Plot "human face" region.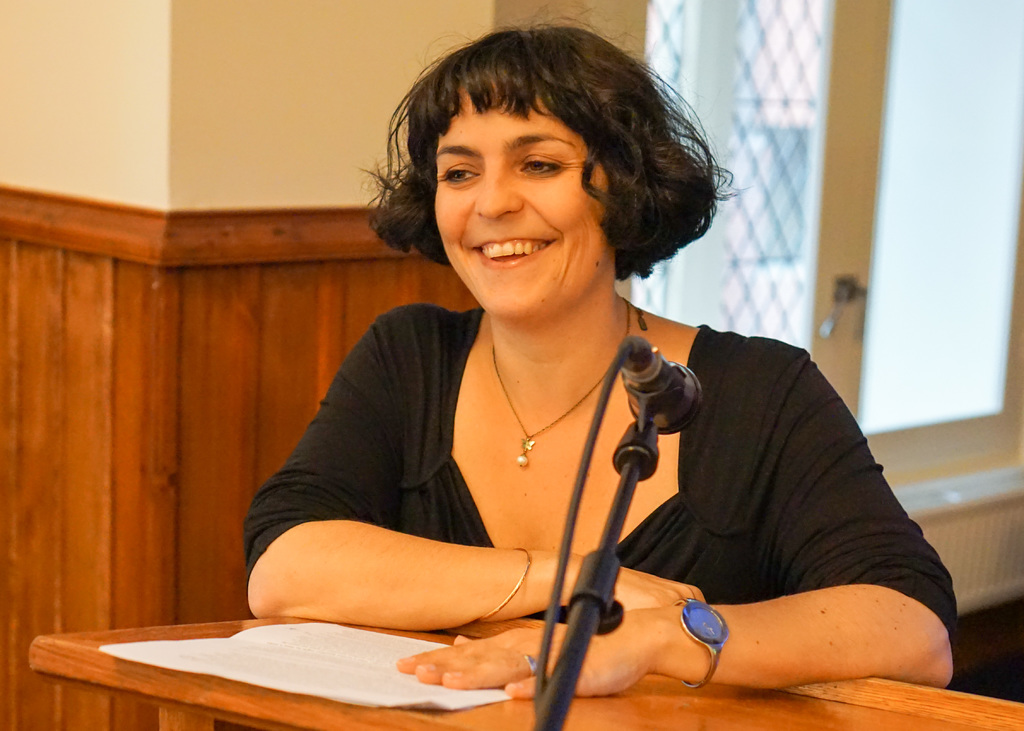
Plotted at 433,97,598,319.
